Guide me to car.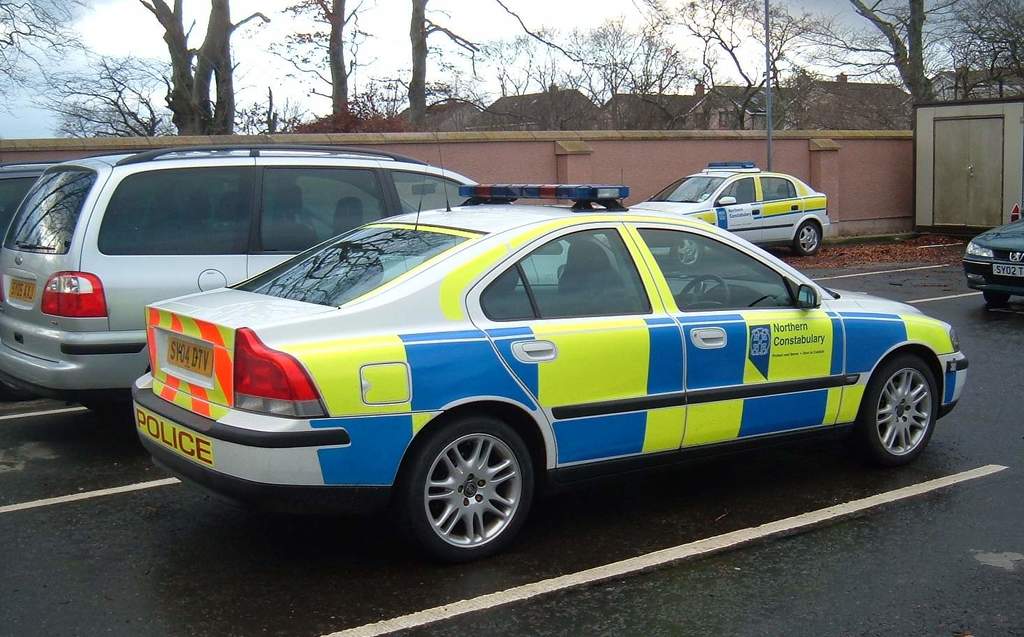
Guidance: rect(0, 131, 616, 423).
